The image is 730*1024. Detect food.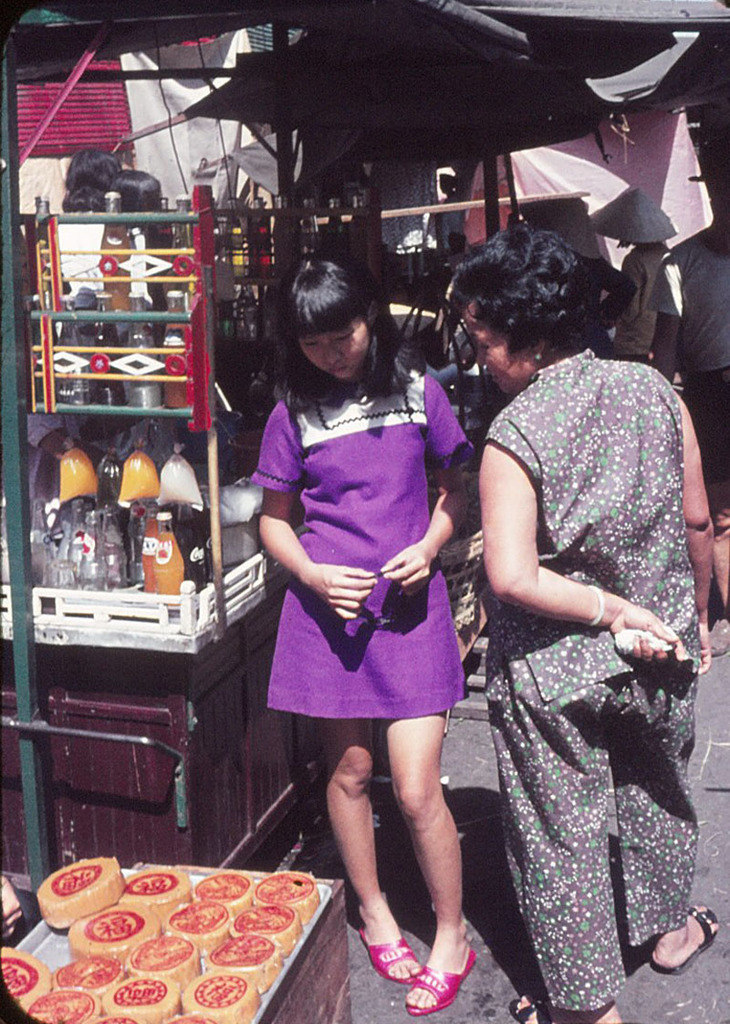
Detection: 124:932:198:985.
